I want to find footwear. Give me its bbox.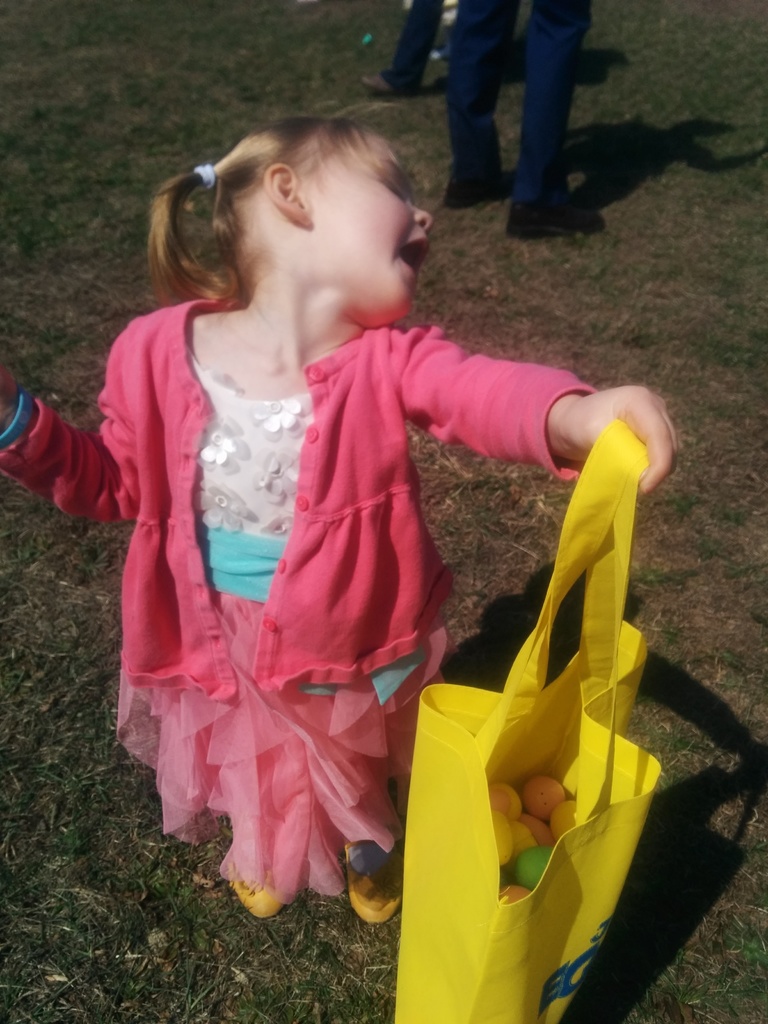
343:835:404:927.
